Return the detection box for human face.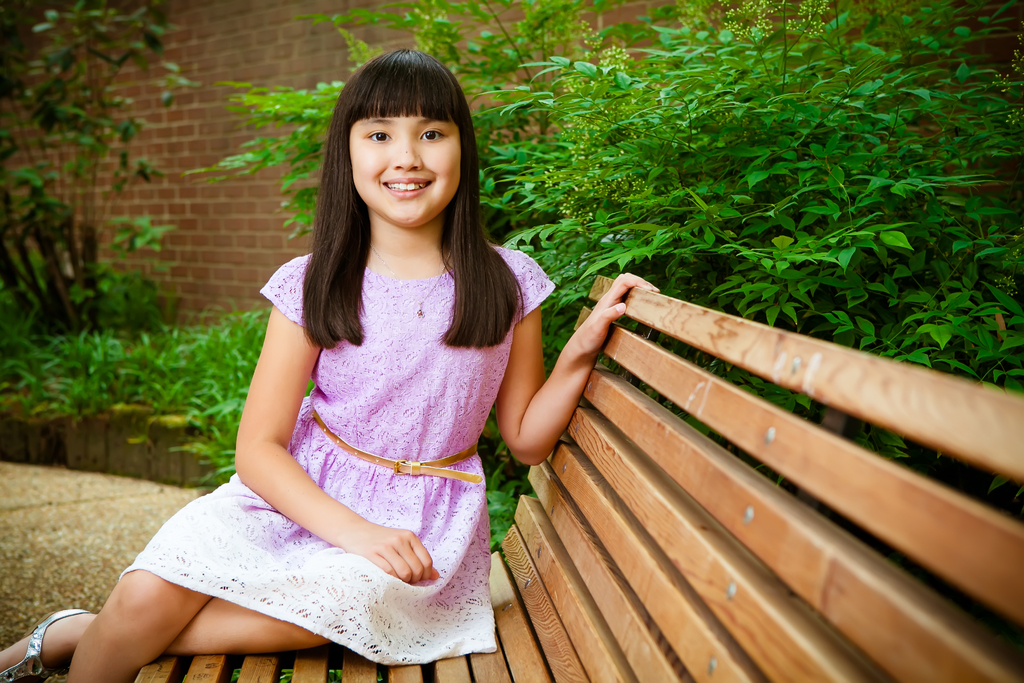
(348, 108, 456, 231).
